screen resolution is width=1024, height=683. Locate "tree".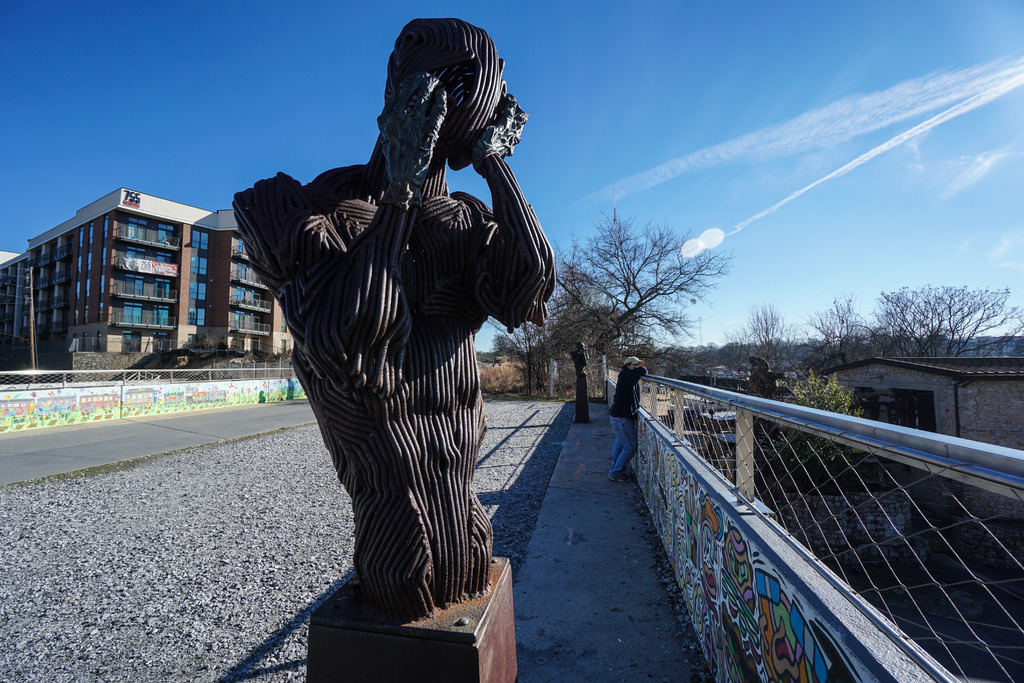
bbox(941, 283, 1023, 354).
